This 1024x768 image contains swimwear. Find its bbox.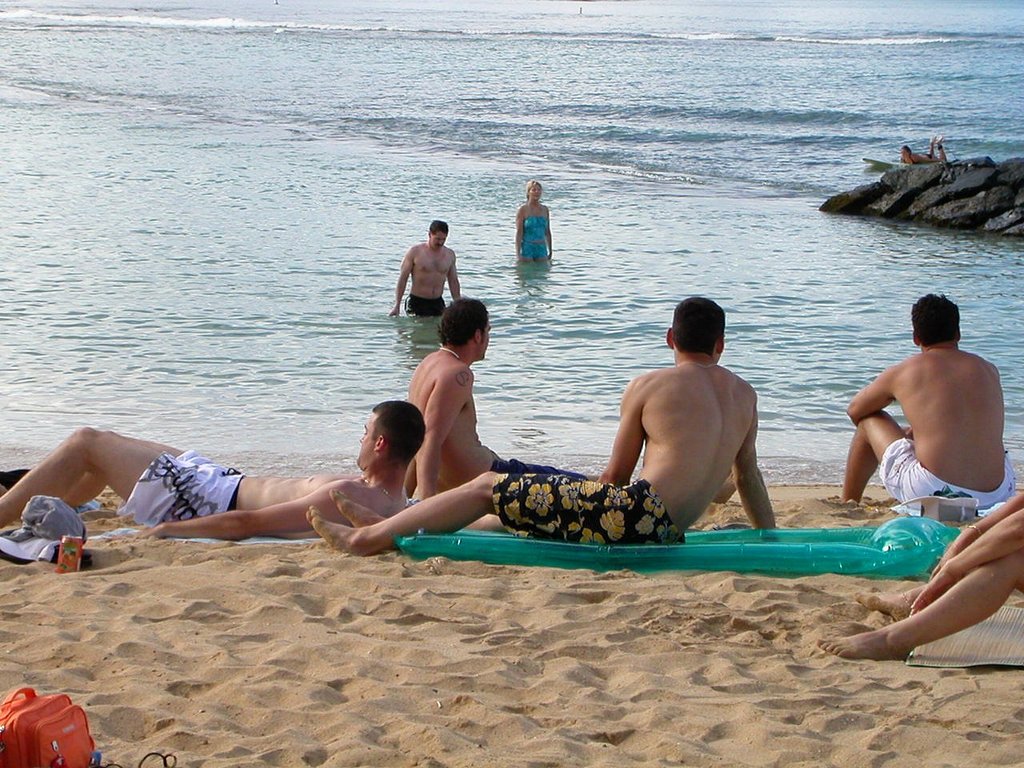
(119,452,247,535).
